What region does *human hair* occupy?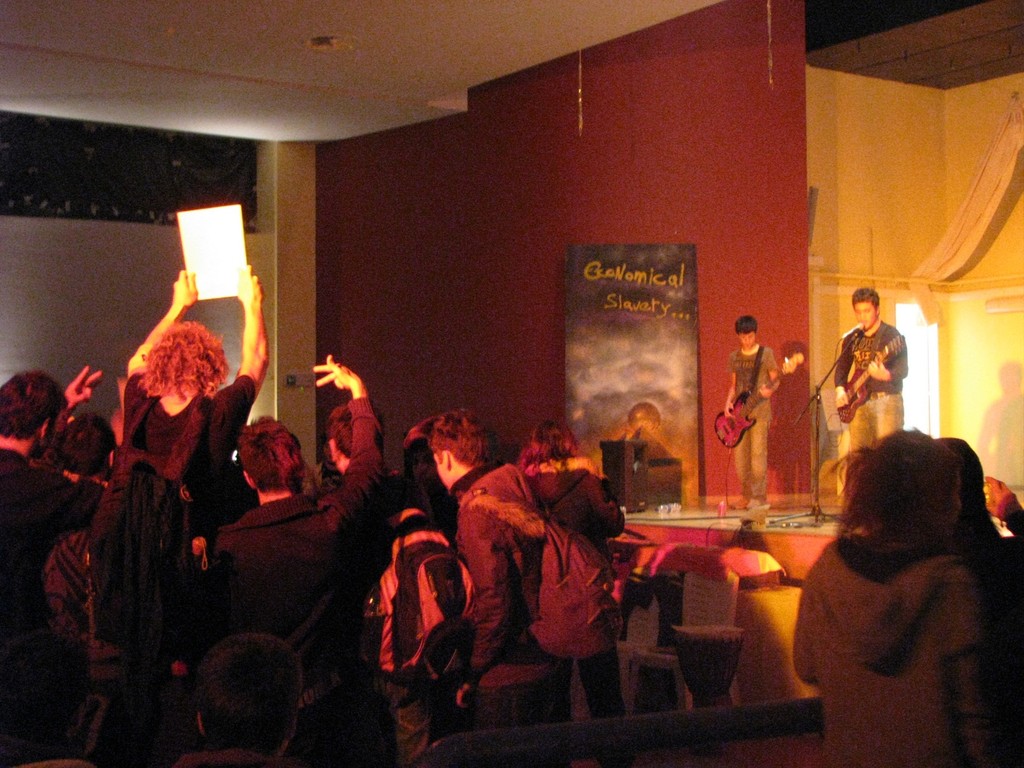
bbox(324, 403, 390, 460).
